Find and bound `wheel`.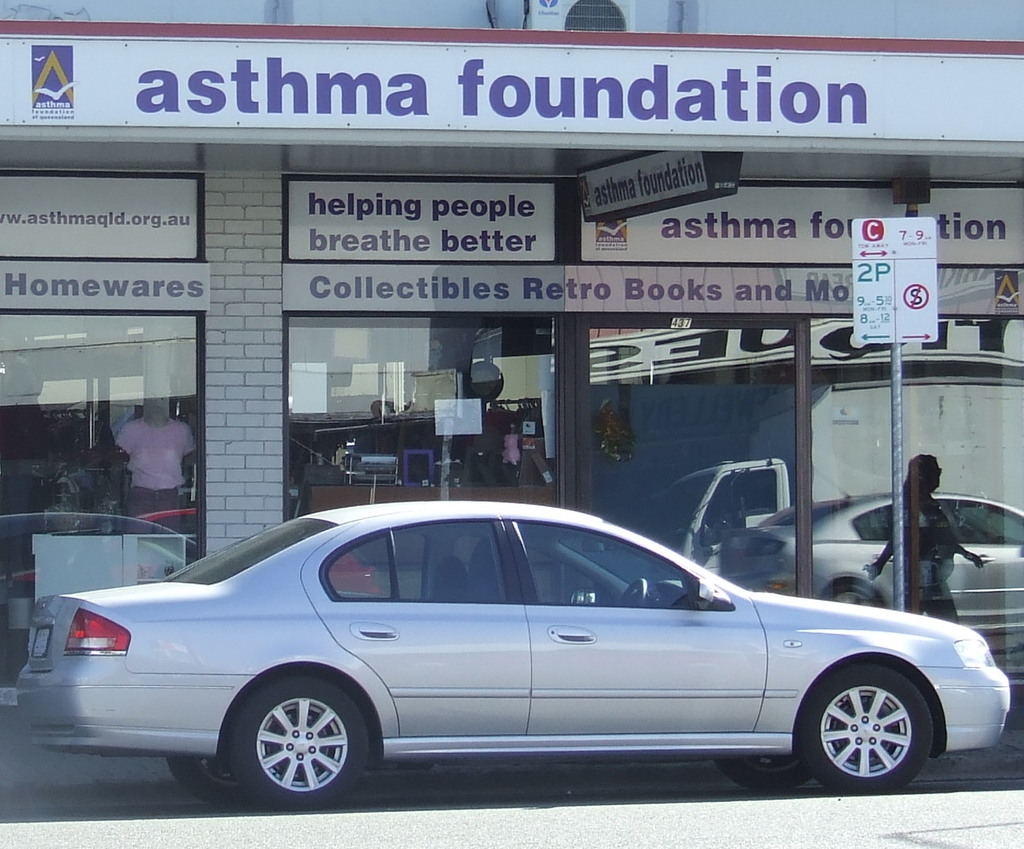
Bound: bbox(228, 700, 362, 794).
